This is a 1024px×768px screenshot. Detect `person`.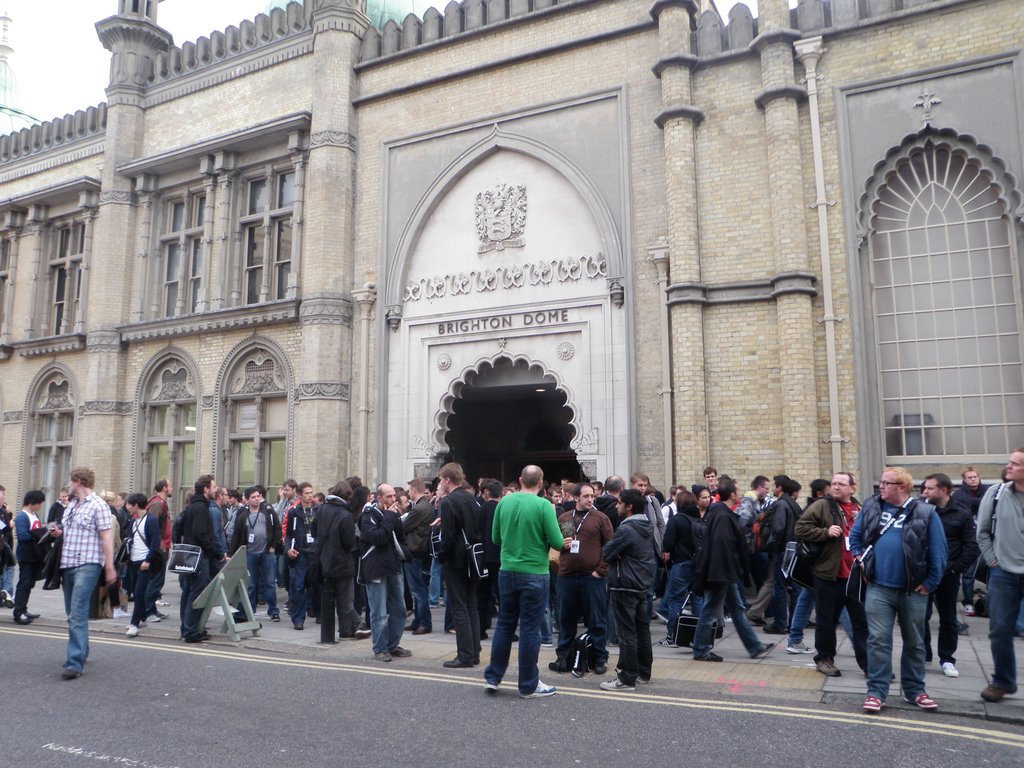
<bbox>232, 483, 288, 622</bbox>.
